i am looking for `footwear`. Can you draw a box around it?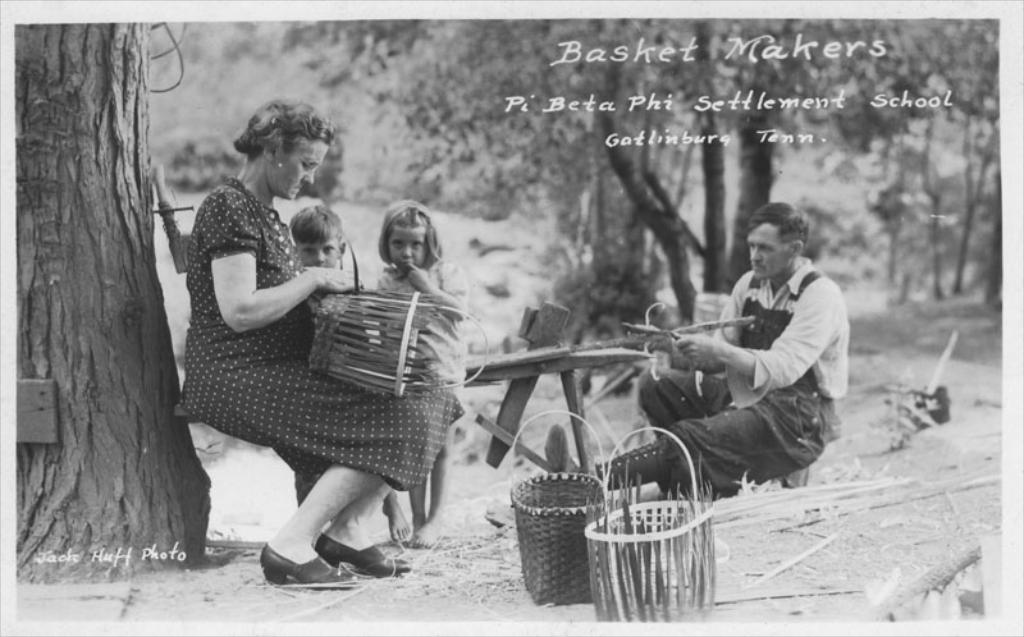
Sure, the bounding box is [257, 542, 364, 596].
